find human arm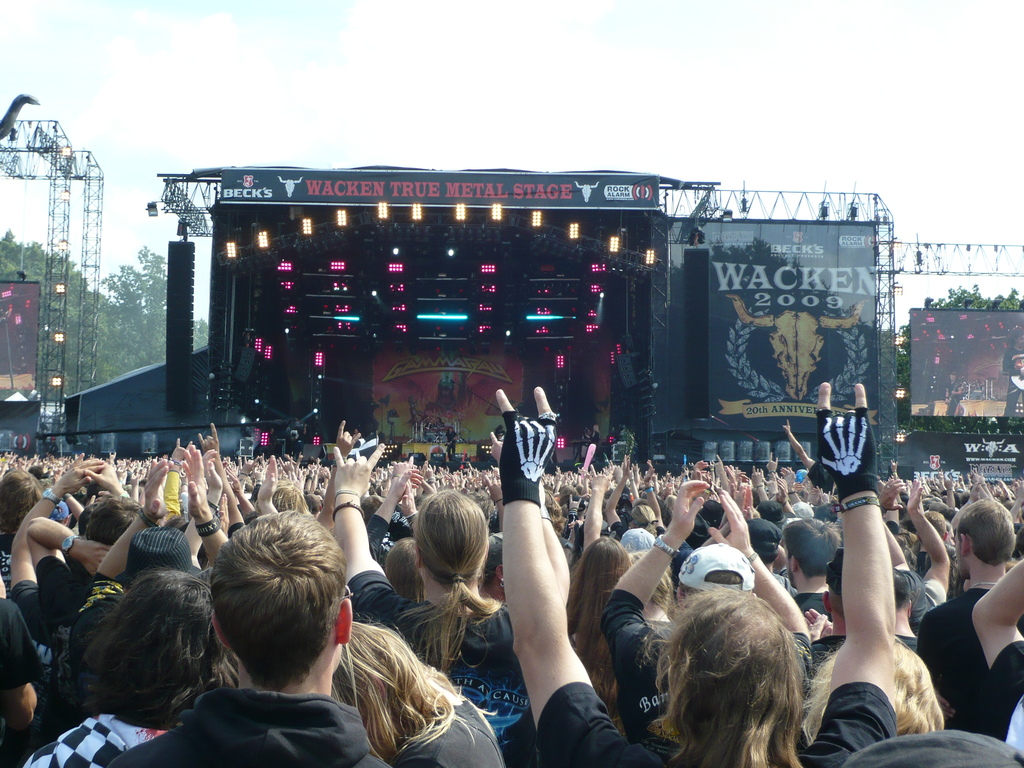
{"x1": 824, "y1": 476, "x2": 941, "y2": 742}
